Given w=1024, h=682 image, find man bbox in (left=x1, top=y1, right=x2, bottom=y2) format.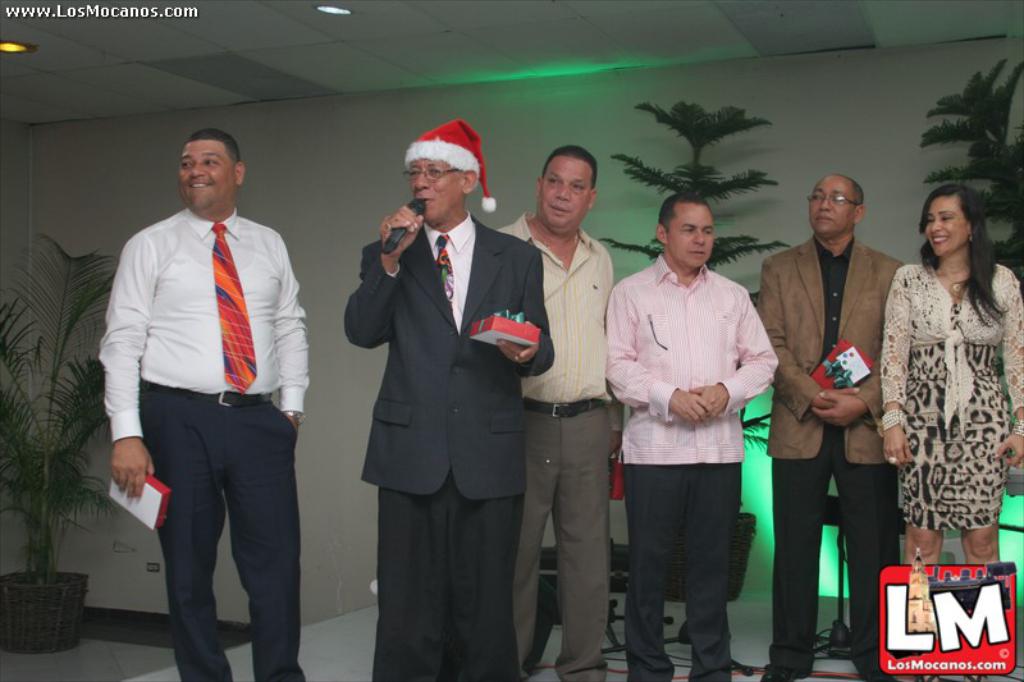
(left=95, top=124, right=326, bottom=681).
